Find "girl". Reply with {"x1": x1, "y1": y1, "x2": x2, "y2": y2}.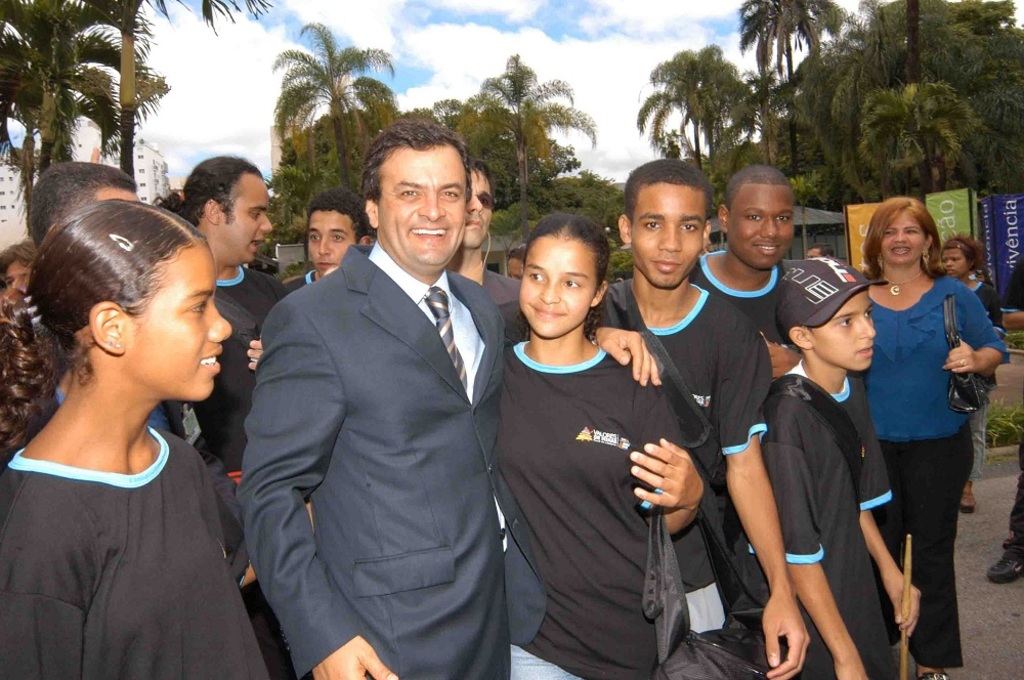
{"x1": 0, "y1": 196, "x2": 269, "y2": 679}.
